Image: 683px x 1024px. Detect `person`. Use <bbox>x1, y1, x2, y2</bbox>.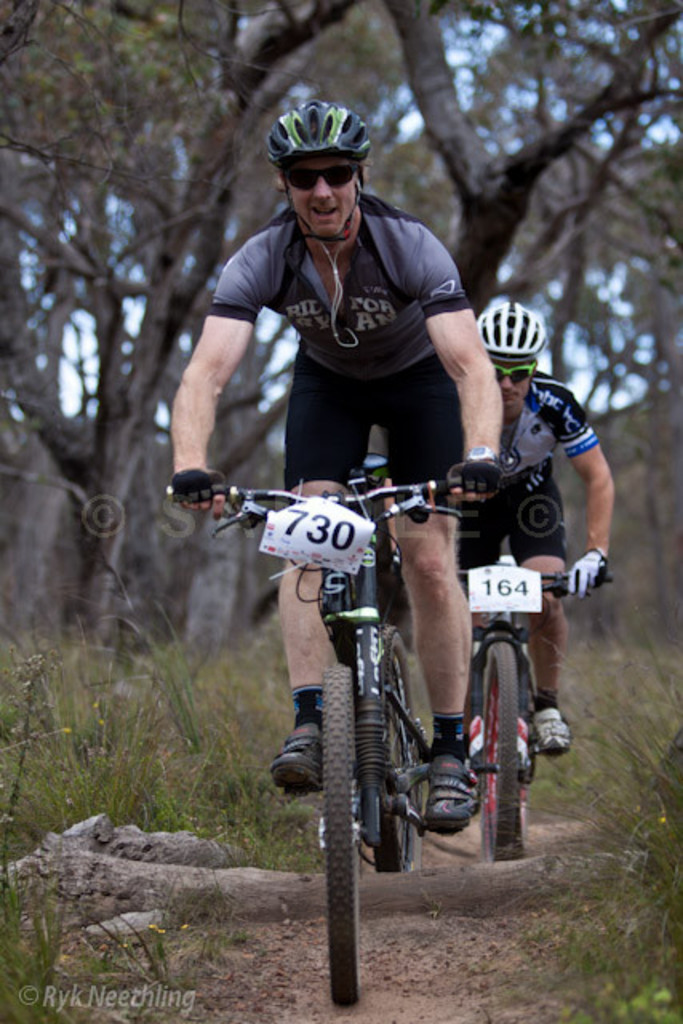
<bbox>459, 296, 616, 758</bbox>.
